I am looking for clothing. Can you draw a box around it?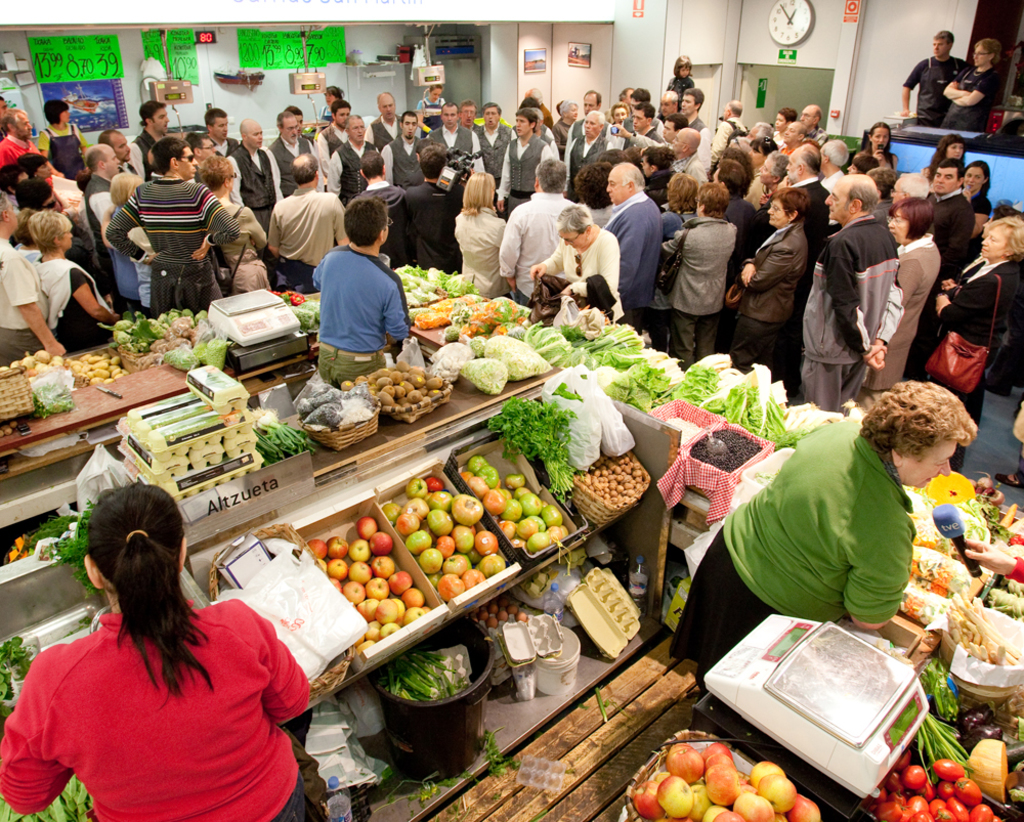
Sure, the bounding box is BBox(929, 252, 1019, 470).
